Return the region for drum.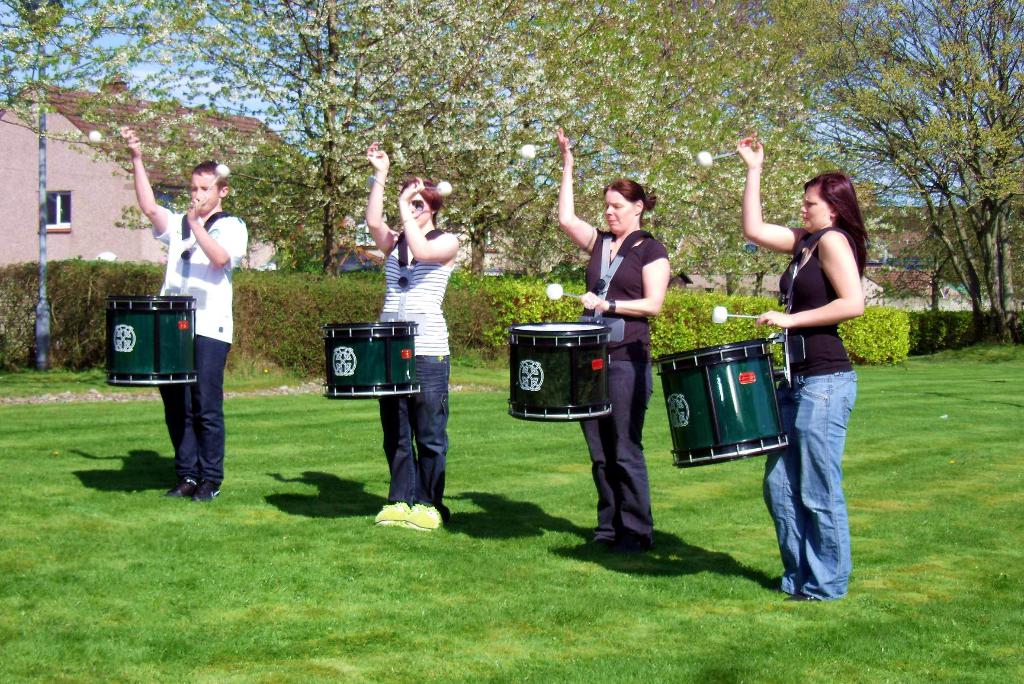
325 315 420 396.
